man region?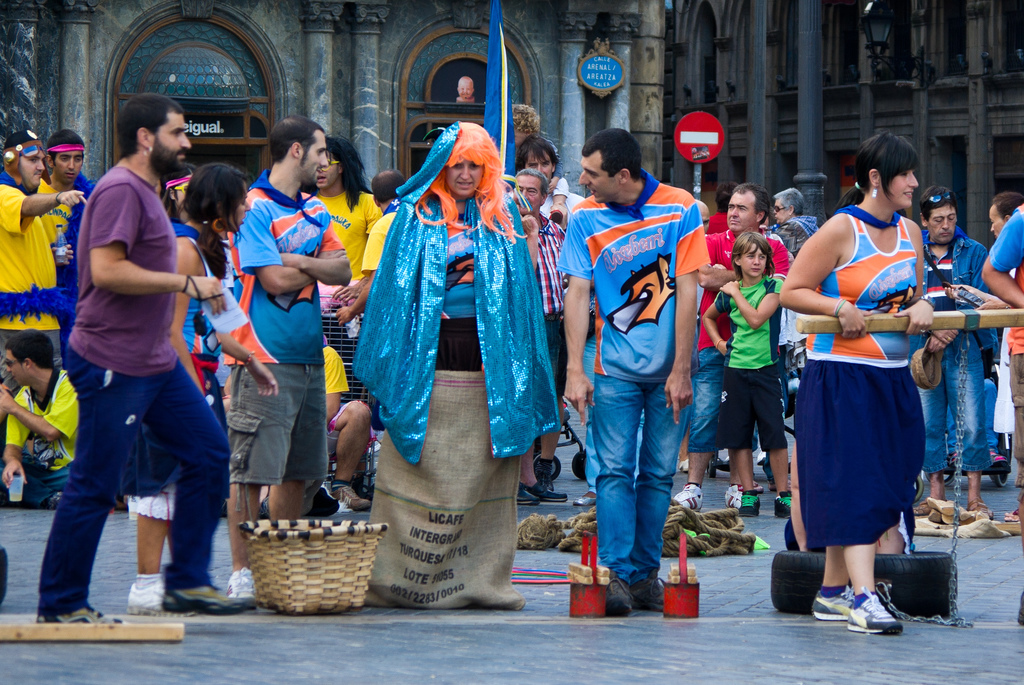
box=[0, 328, 79, 510]
